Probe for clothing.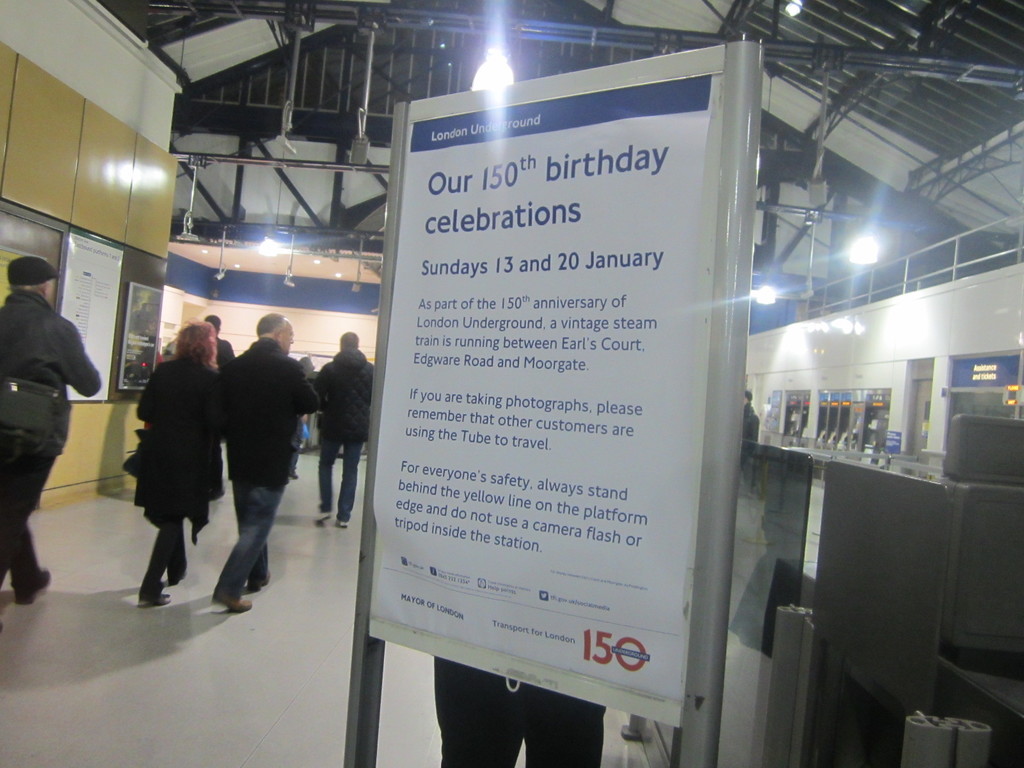
Probe result: (747,401,755,440).
